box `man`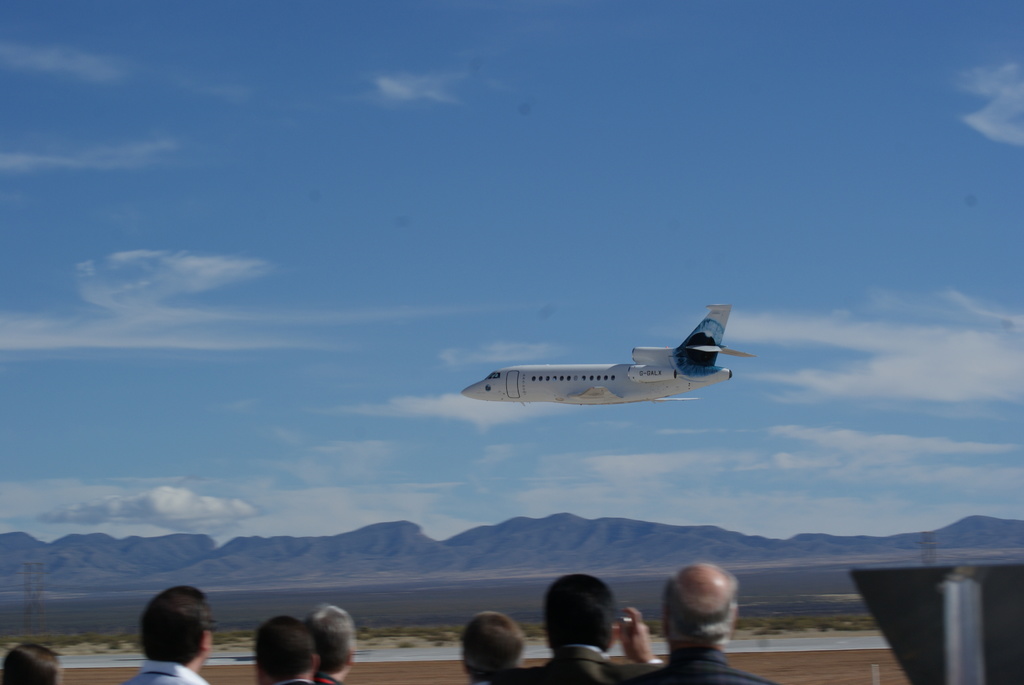
488 572 664 684
